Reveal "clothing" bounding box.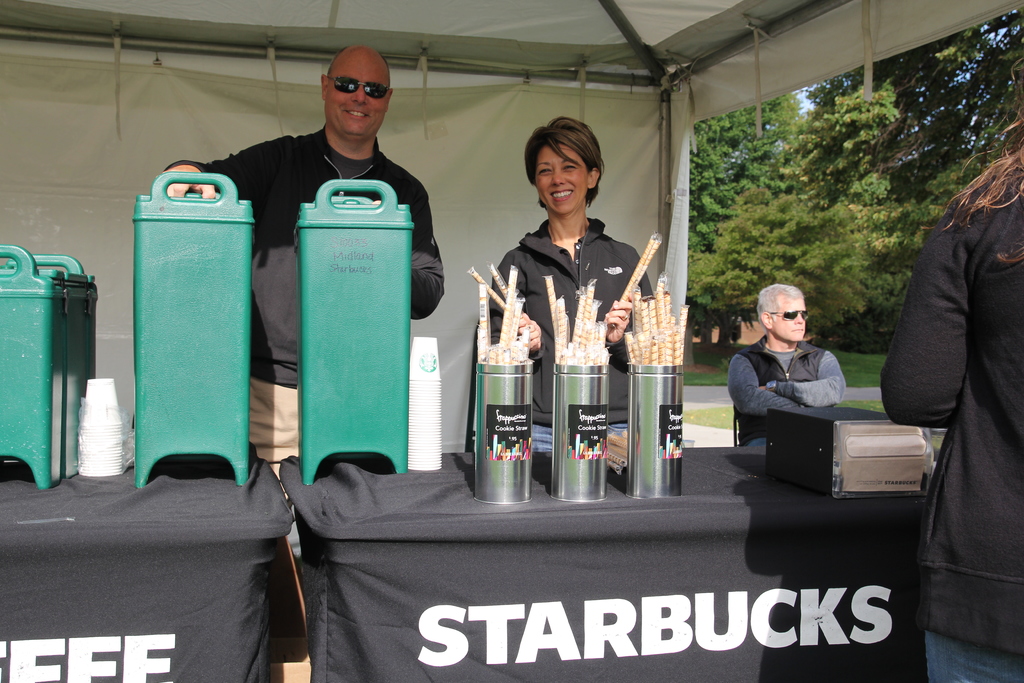
Revealed: BBox(160, 121, 443, 383).
